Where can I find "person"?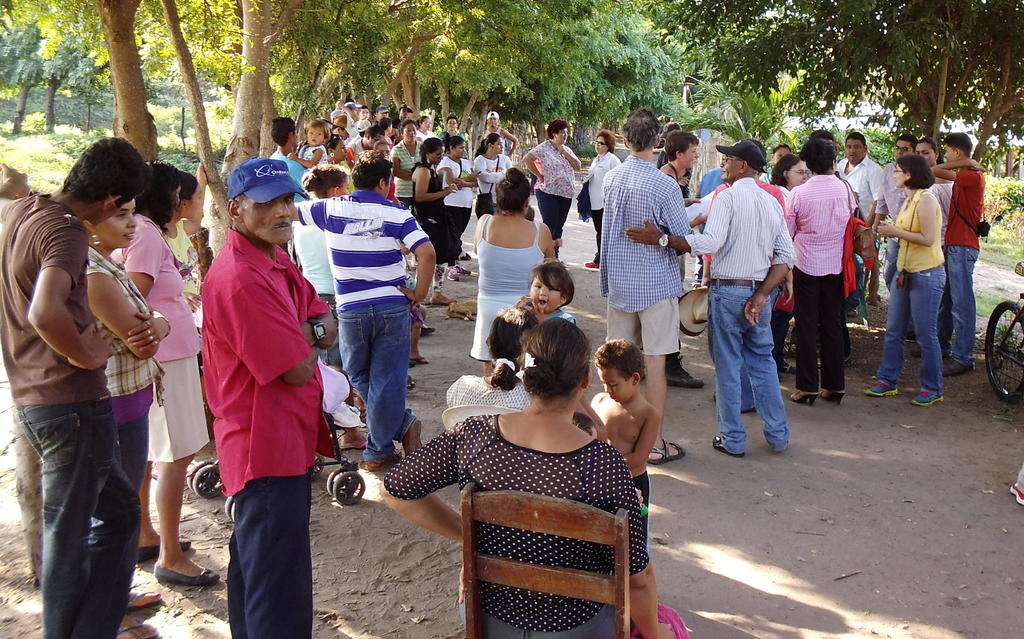
You can find it at x1=85, y1=193, x2=164, y2=638.
